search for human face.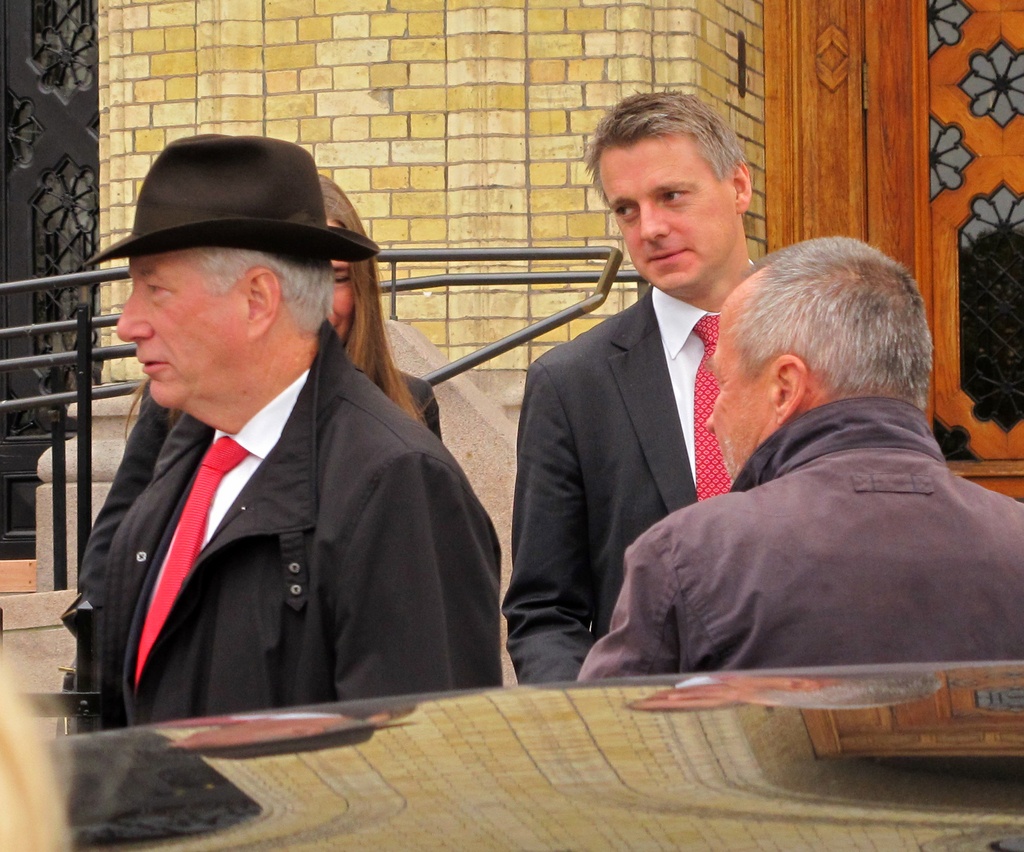
Found at box=[116, 255, 251, 413].
